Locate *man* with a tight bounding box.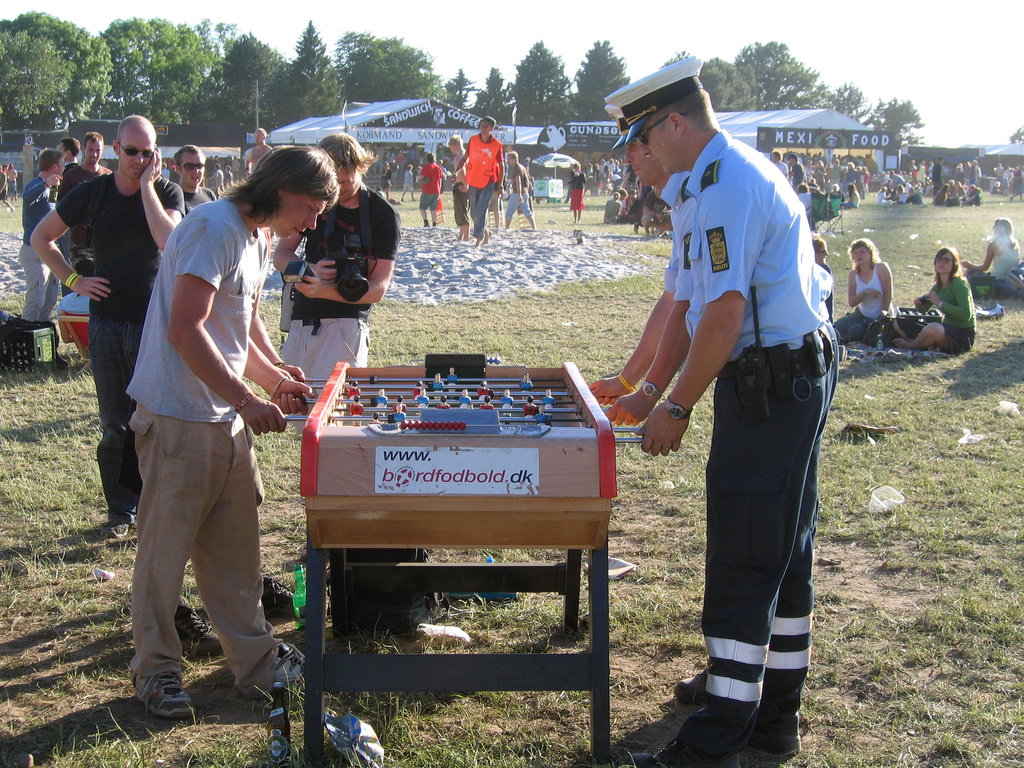
region(236, 120, 273, 181).
